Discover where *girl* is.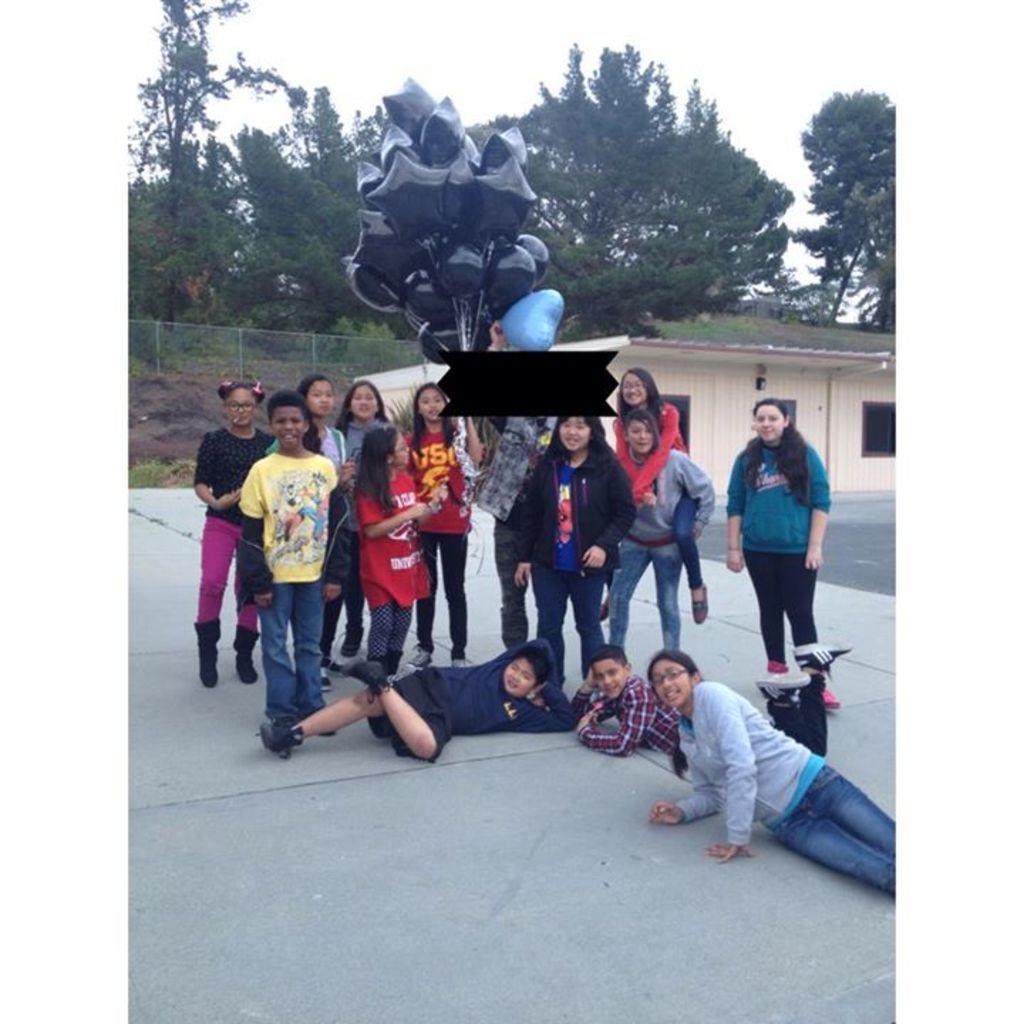
Discovered at box(296, 374, 347, 478).
